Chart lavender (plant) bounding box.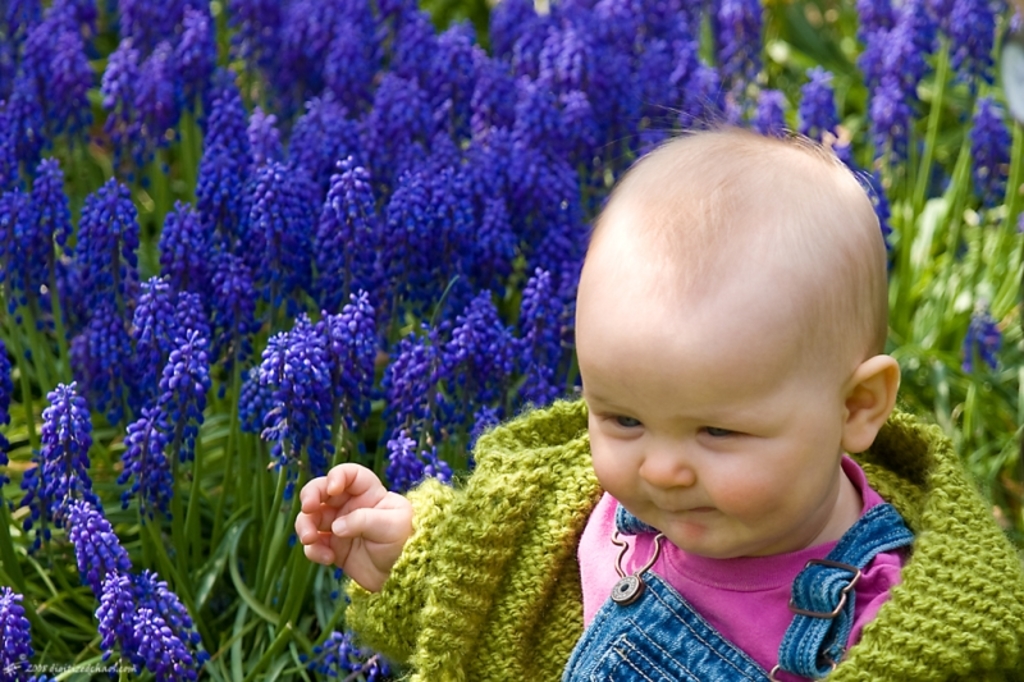
Charted: [125,51,187,168].
